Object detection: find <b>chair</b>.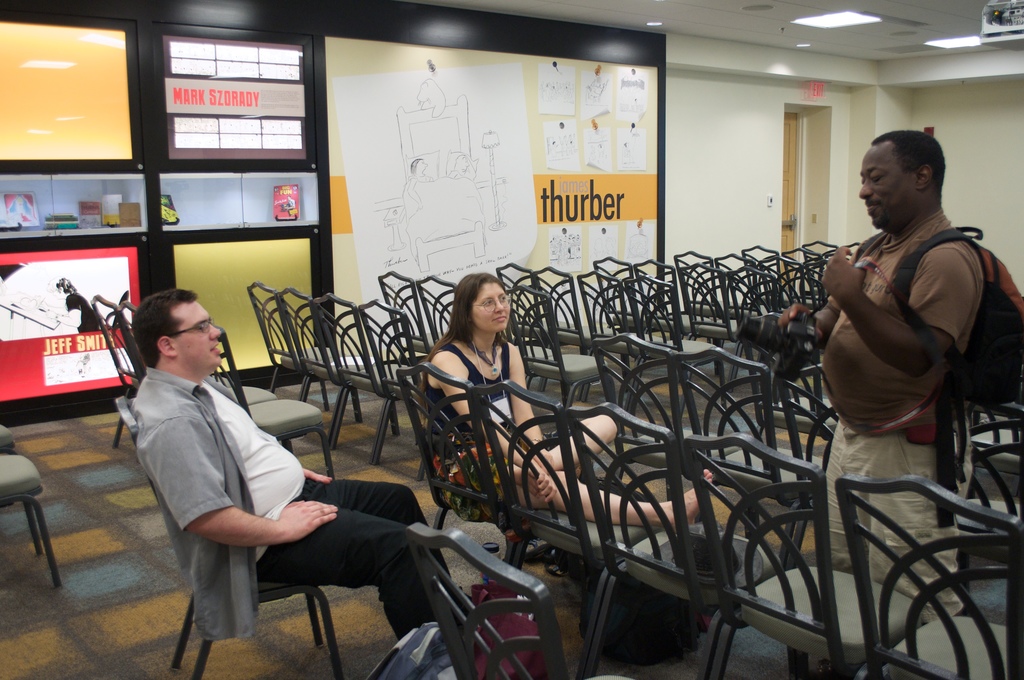
[0,451,65,587].
